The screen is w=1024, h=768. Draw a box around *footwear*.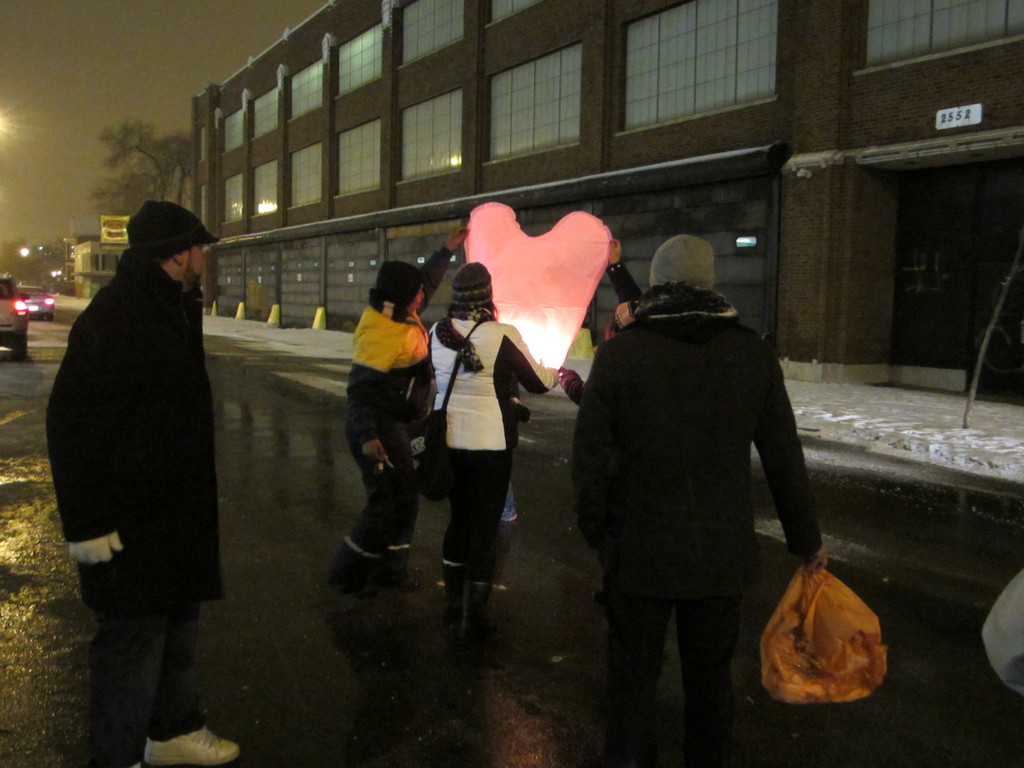
(468,579,492,632).
